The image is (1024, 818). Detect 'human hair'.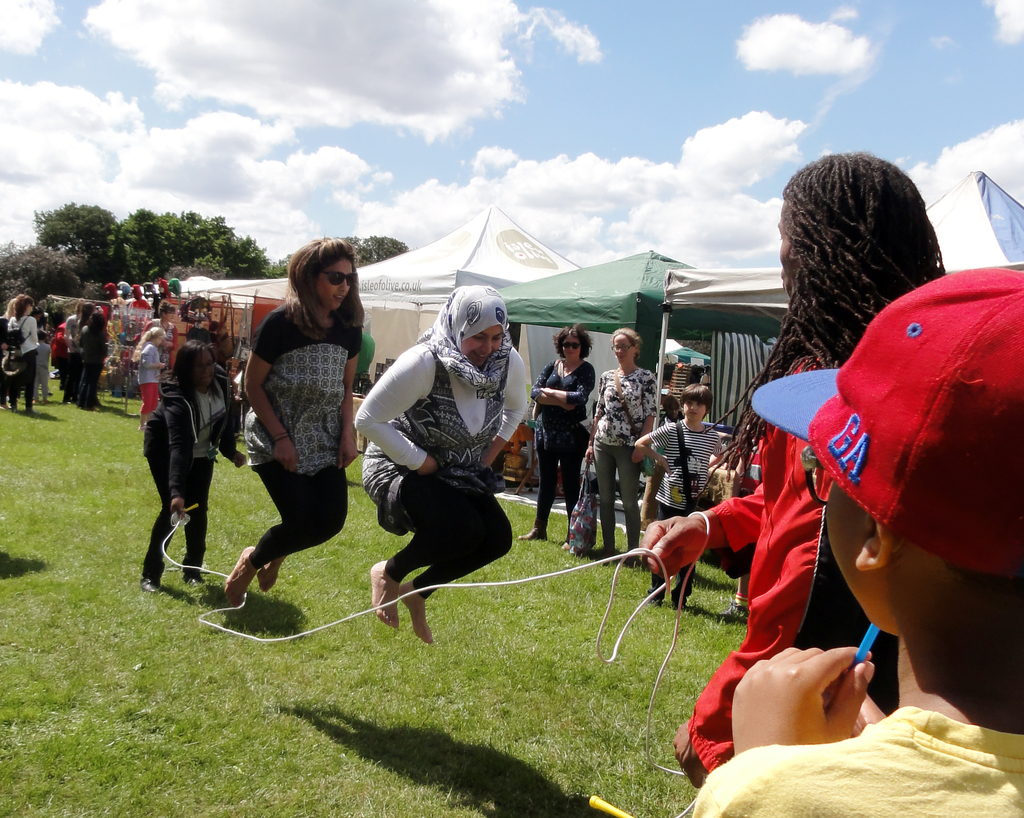
Detection: [278, 233, 361, 342].
